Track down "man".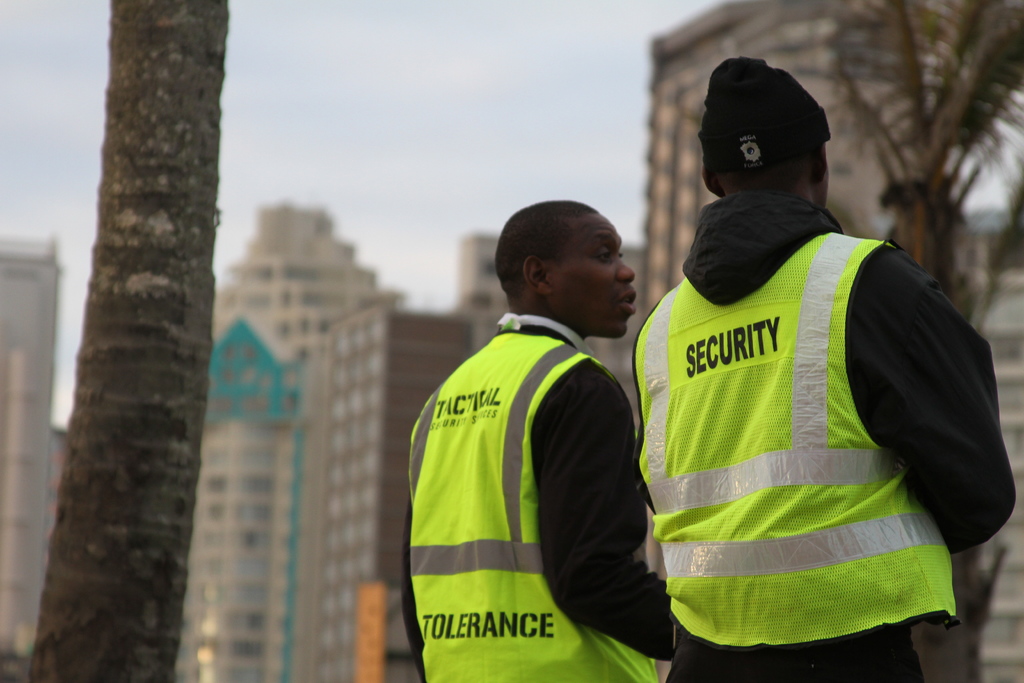
Tracked to bbox=(624, 52, 1016, 682).
